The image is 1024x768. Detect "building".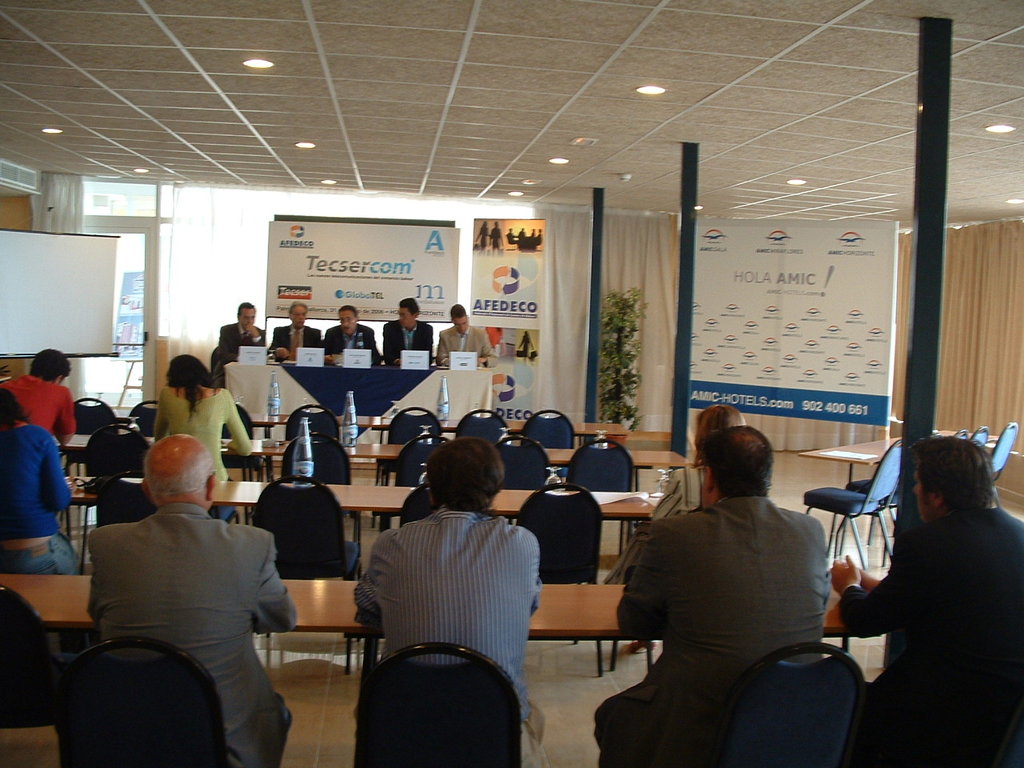
Detection: pyautogui.locateOnScreen(0, 0, 1023, 767).
